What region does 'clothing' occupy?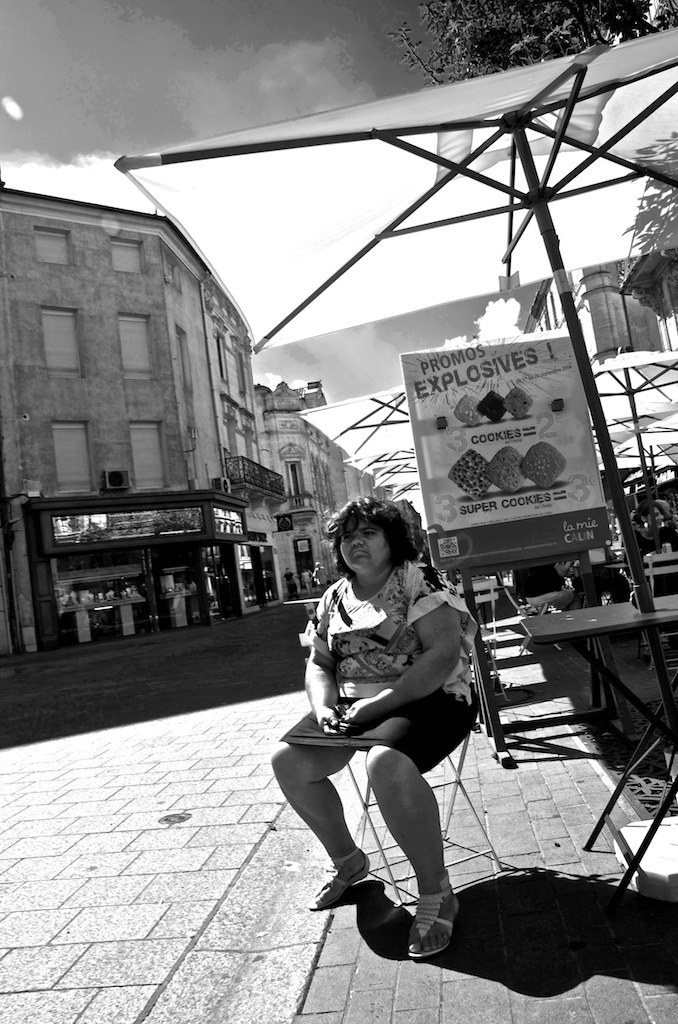
(left=282, top=563, right=476, bottom=799).
